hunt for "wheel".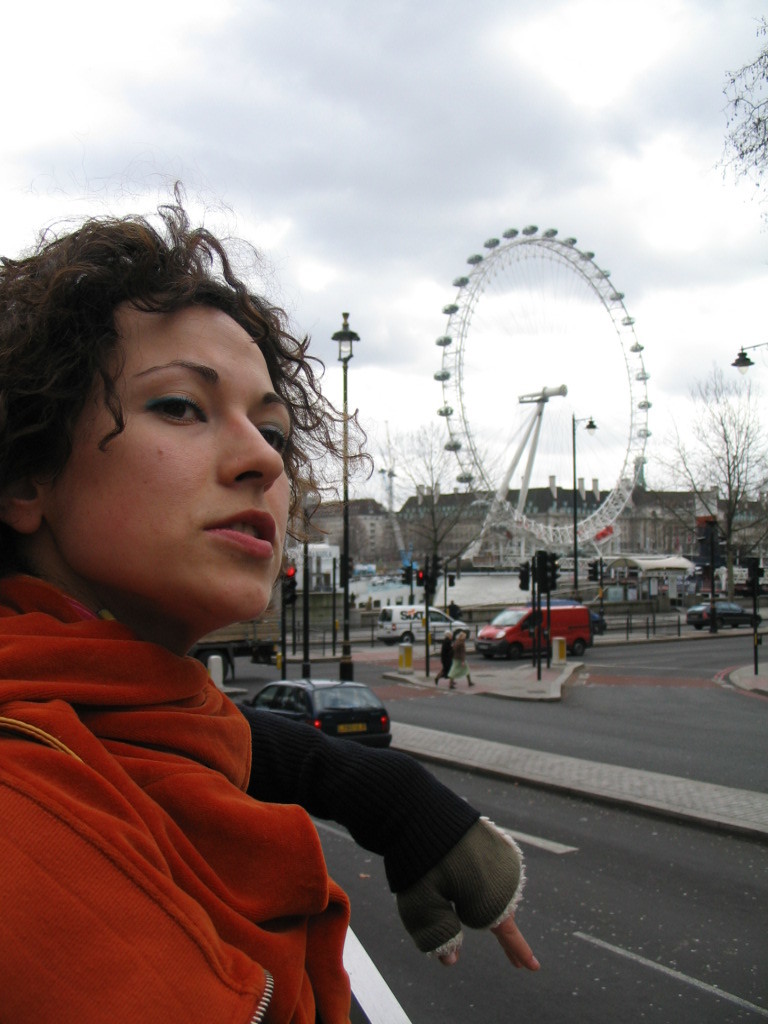
Hunted down at [left=568, top=639, right=586, bottom=657].
